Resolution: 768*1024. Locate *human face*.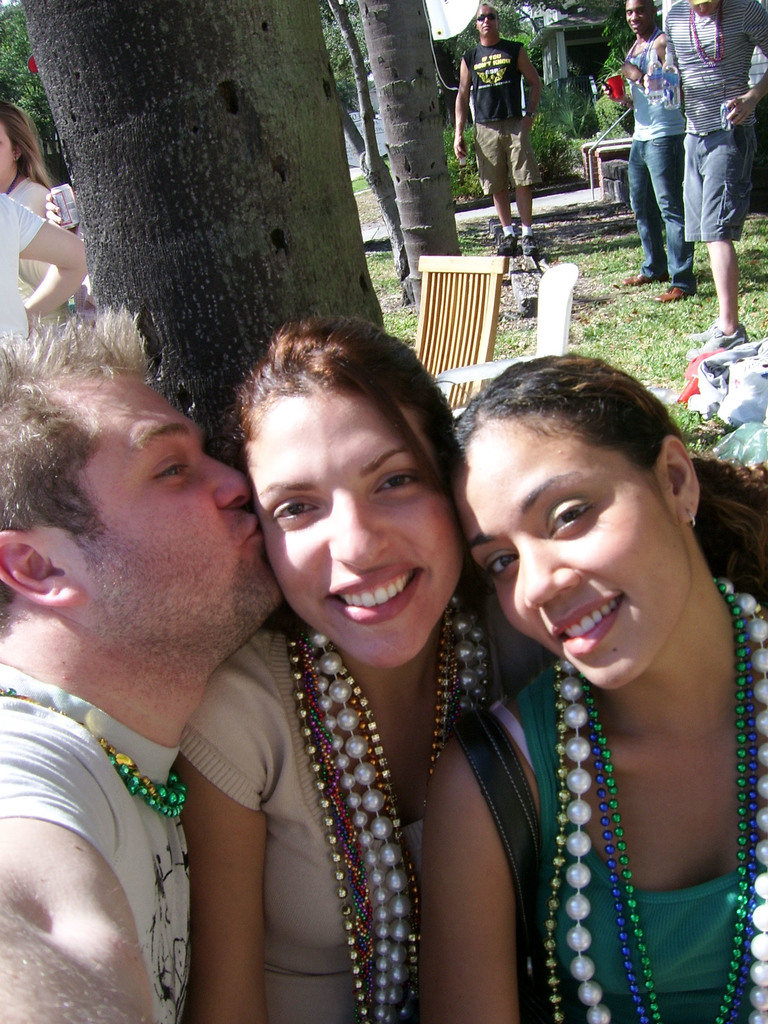
x1=475, y1=8, x2=496, y2=40.
